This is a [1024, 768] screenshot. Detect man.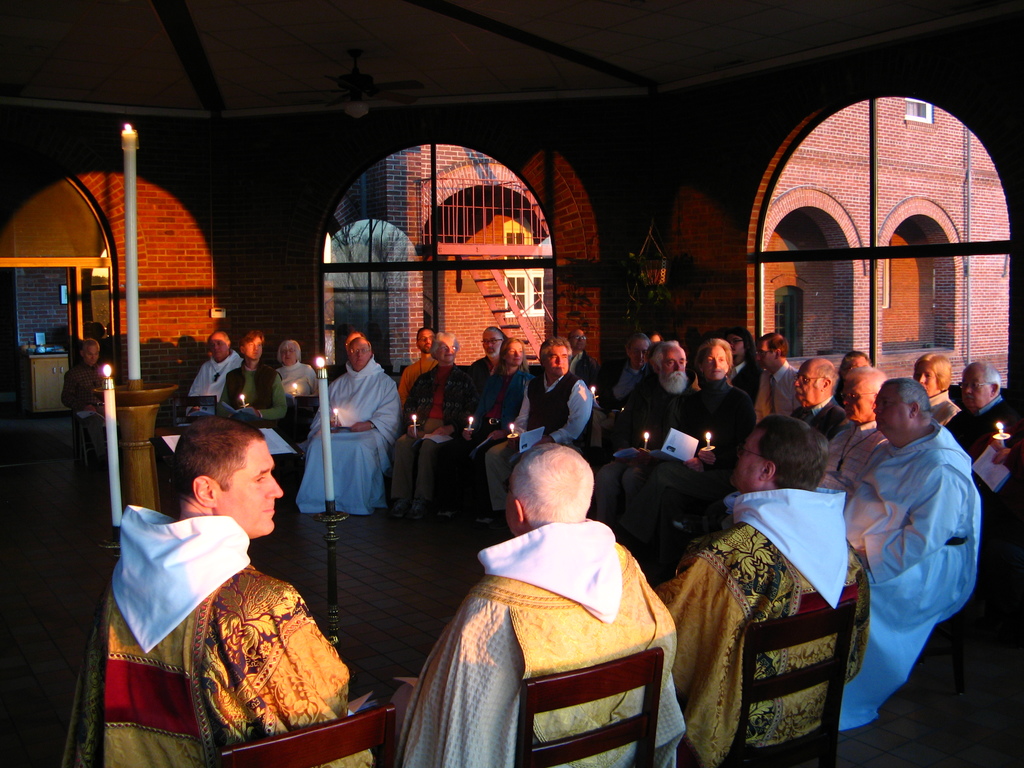
detection(101, 417, 374, 767).
